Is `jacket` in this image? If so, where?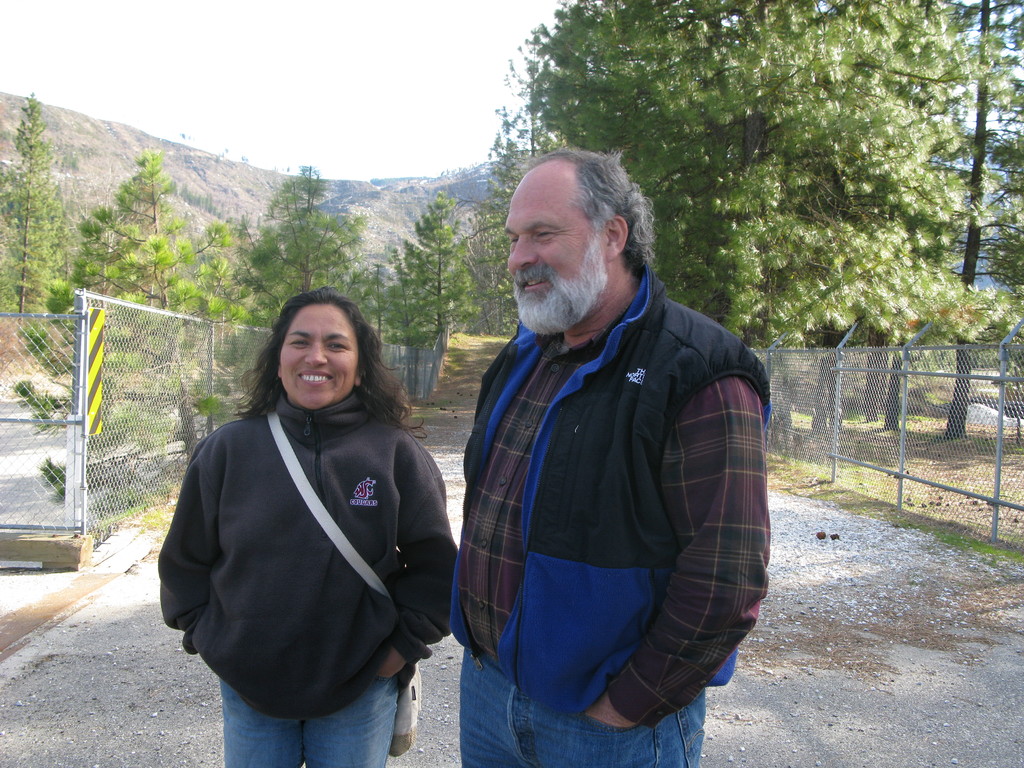
Yes, at detection(164, 308, 445, 730).
